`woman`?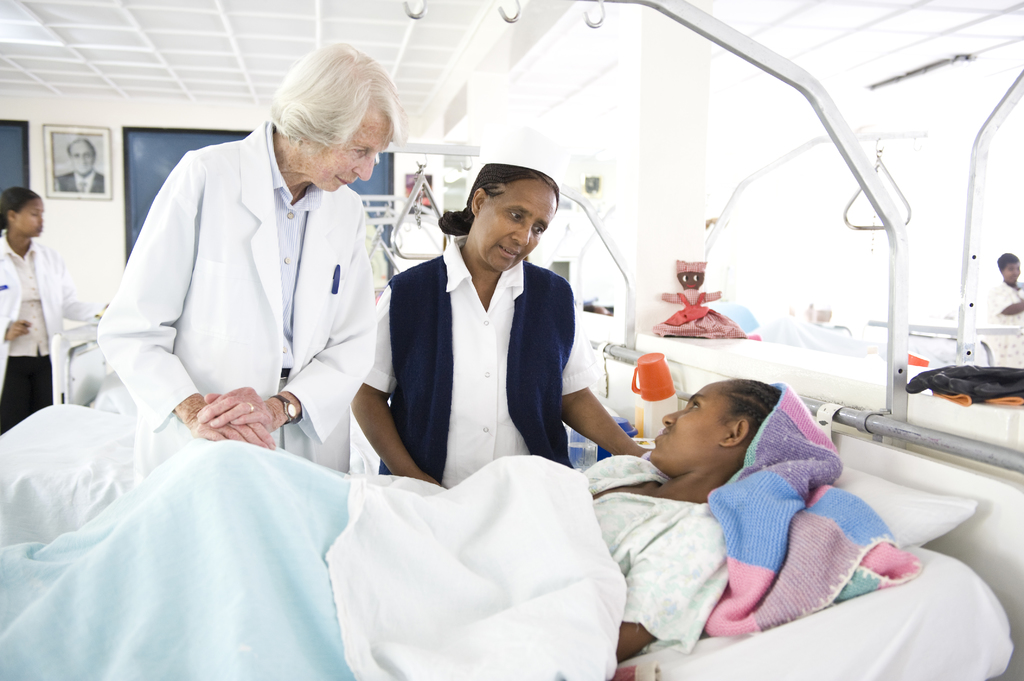
0/377/841/680
